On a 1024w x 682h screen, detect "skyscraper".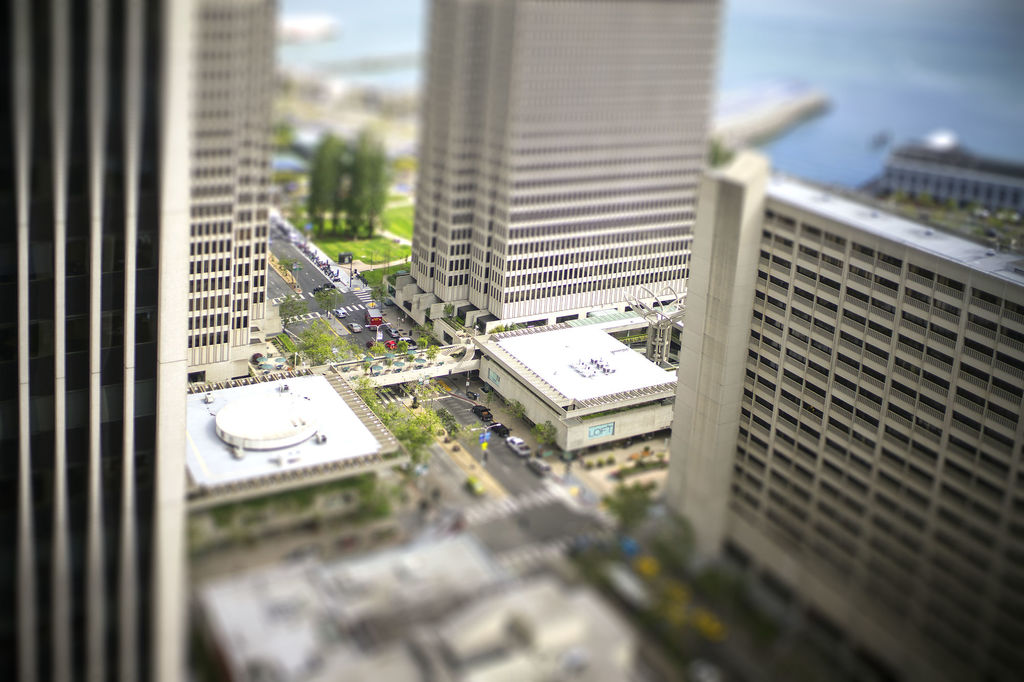
{"x1": 636, "y1": 115, "x2": 1023, "y2": 672}.
